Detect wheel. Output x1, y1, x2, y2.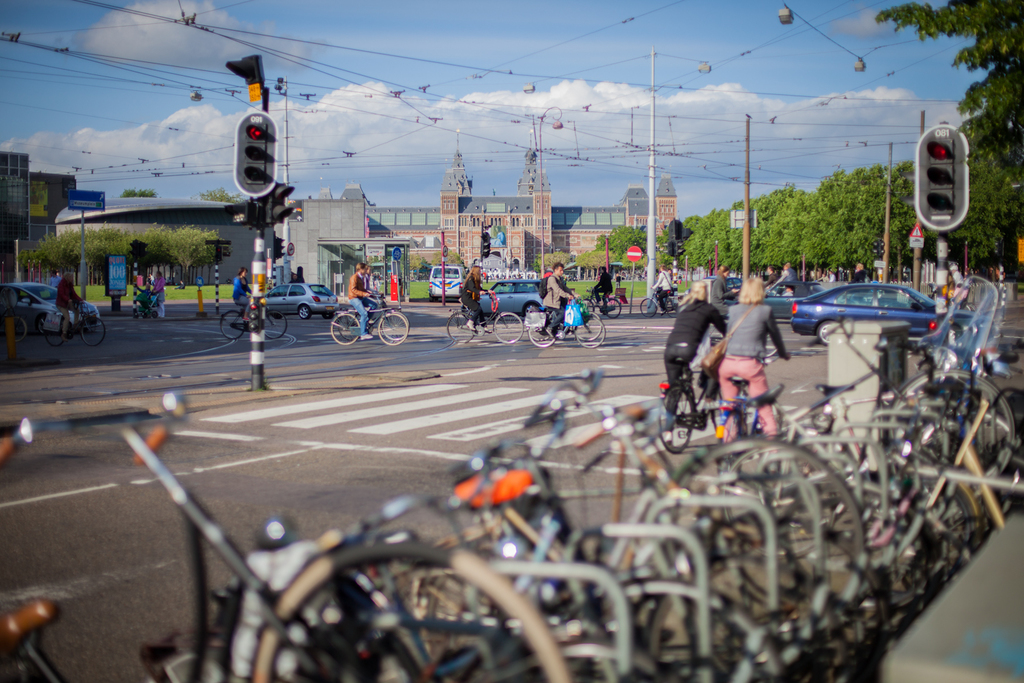
577, 316, 608, 348.
